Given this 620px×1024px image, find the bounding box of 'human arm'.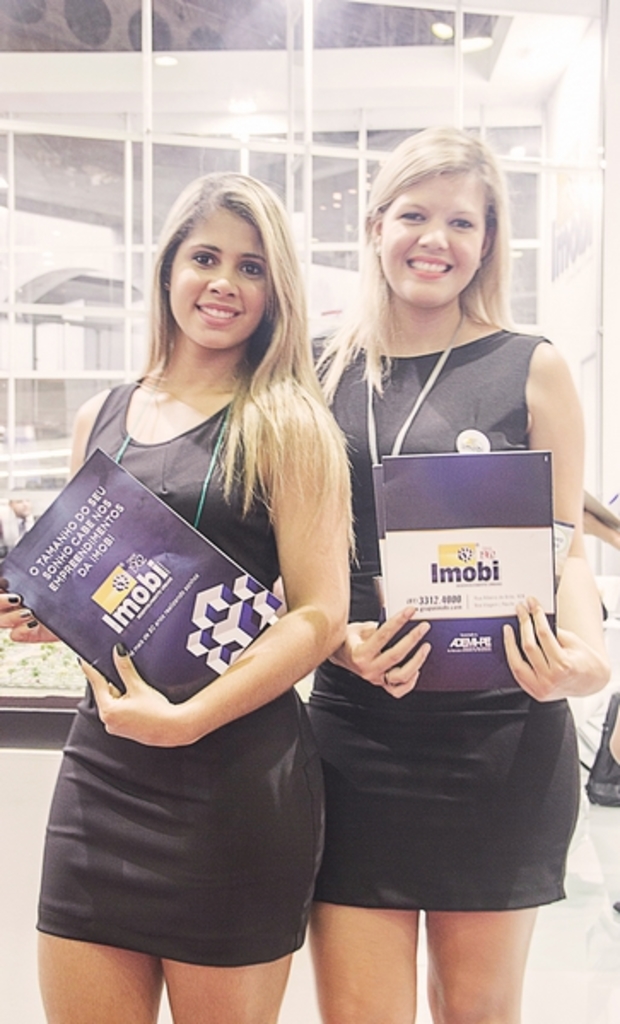
box(500, 336, 617, 712).
